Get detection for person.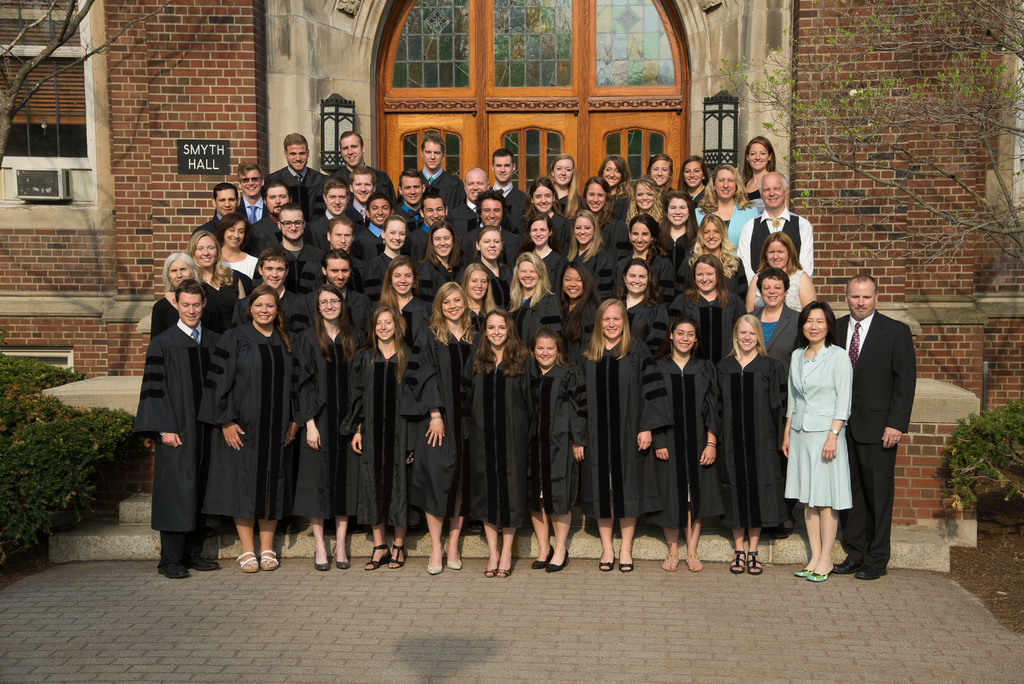
Detection: (575, 172, 616, 241).
